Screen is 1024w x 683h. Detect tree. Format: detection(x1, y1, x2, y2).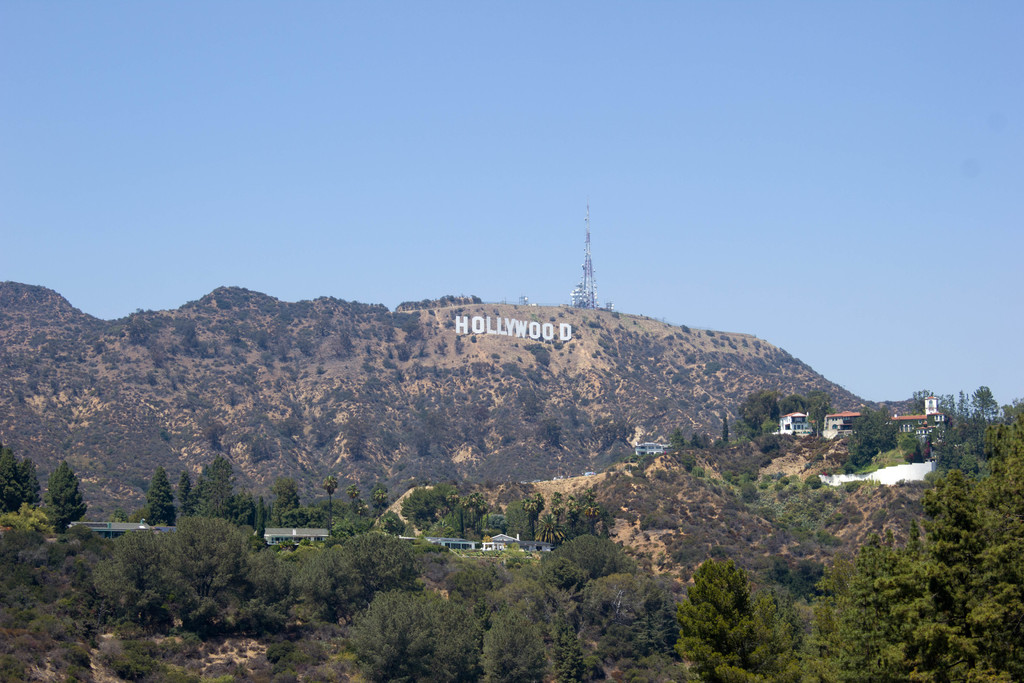
detection(372, 487, 391, 516).
